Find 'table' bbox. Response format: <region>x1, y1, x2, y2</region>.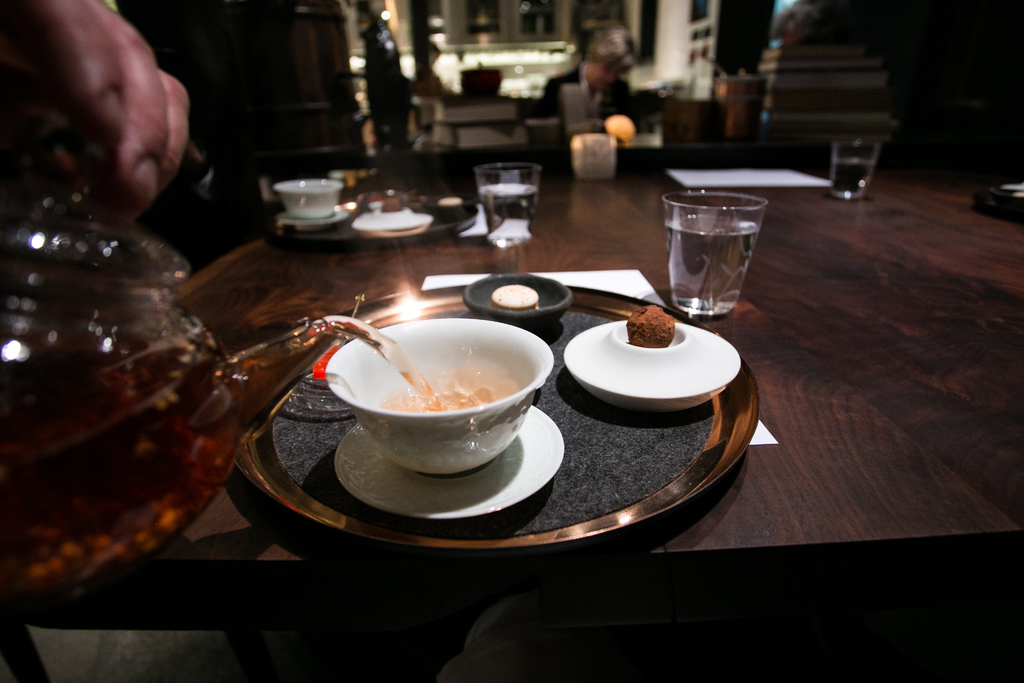
<region>0, 142, 1023, 682</region>.
